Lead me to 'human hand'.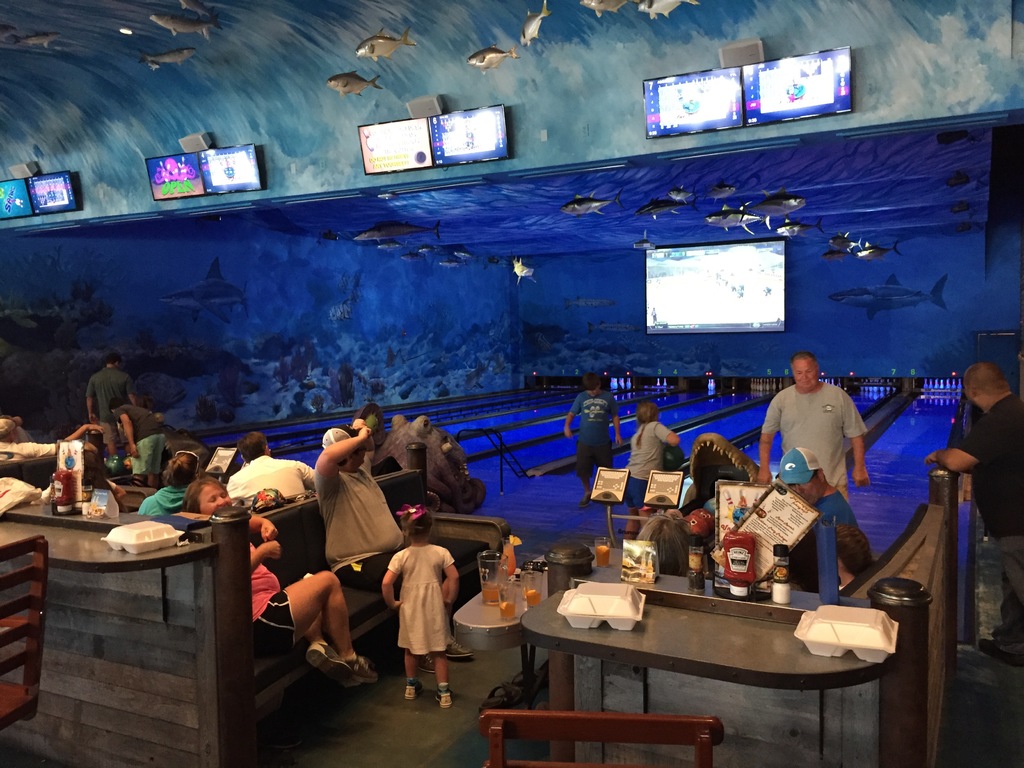
Lead to 81/425/108/438.
